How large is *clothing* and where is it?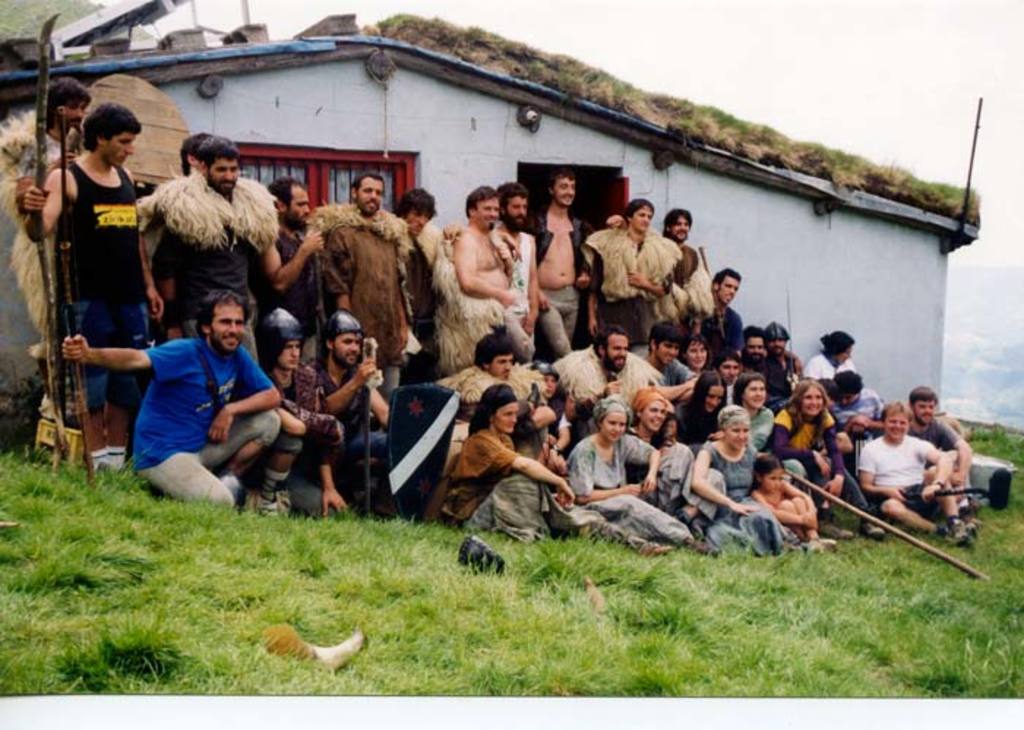
Bounding box: select_region(712, 430, 803, 554).
